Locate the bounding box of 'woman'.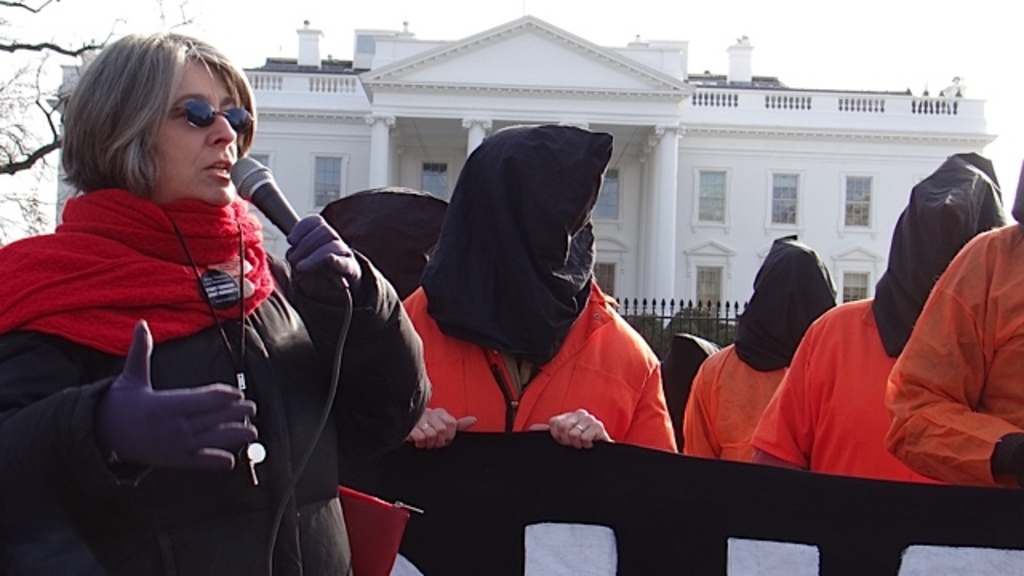
Bounding box: region(35, 40, 370, 573).
